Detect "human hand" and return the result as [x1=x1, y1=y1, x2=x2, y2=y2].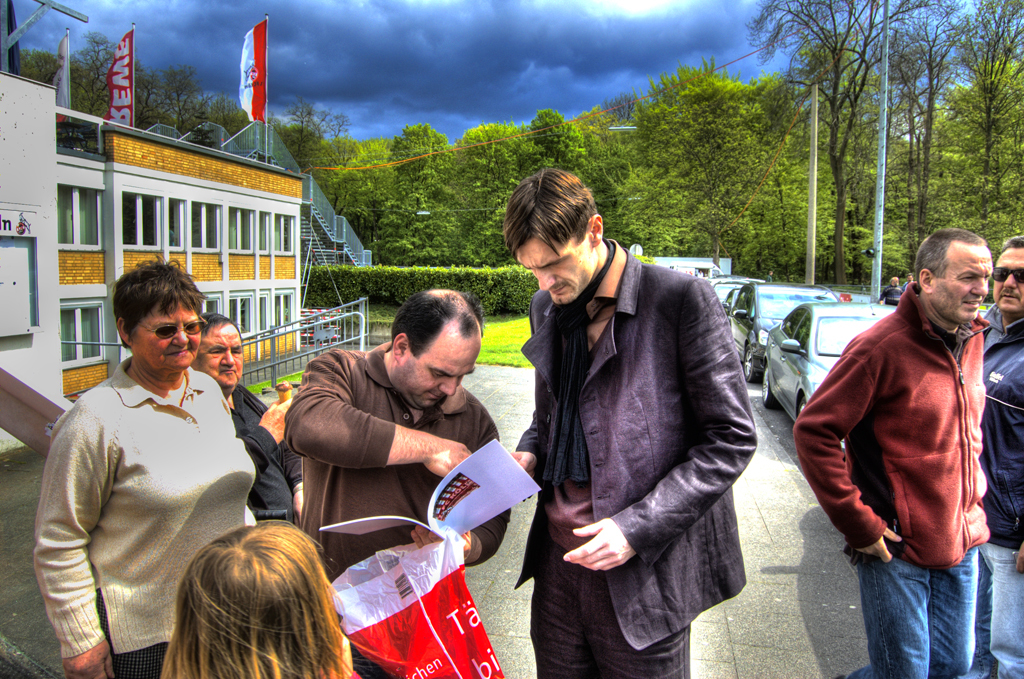
[x1=261, y1=397, x2=291, y2=449].
